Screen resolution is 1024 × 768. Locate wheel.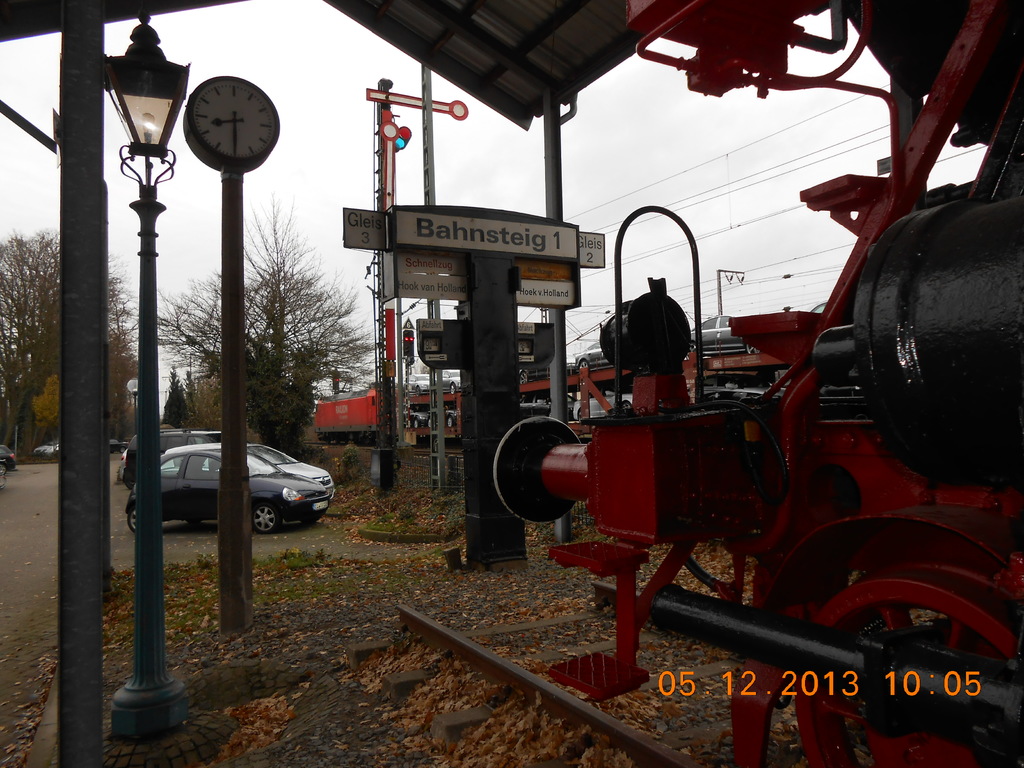
bbox(415, 385, 420, 396).
